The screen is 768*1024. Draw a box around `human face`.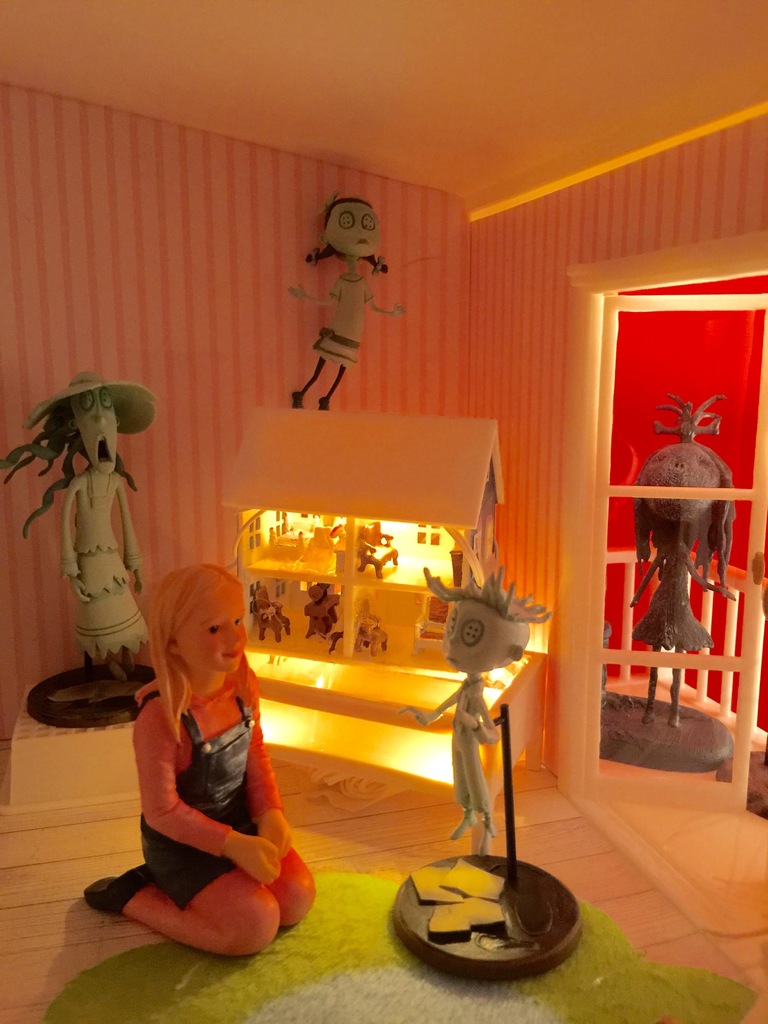
(left=441, top=597, right=502, bottom=679).
